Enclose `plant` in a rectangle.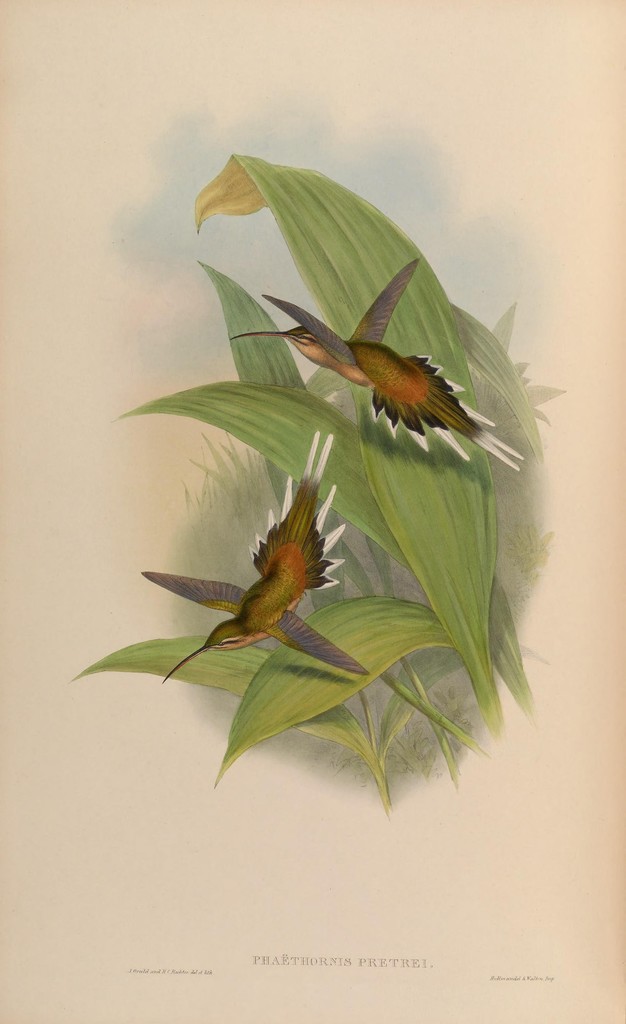
bbox=[63, 134, 569, 815].
